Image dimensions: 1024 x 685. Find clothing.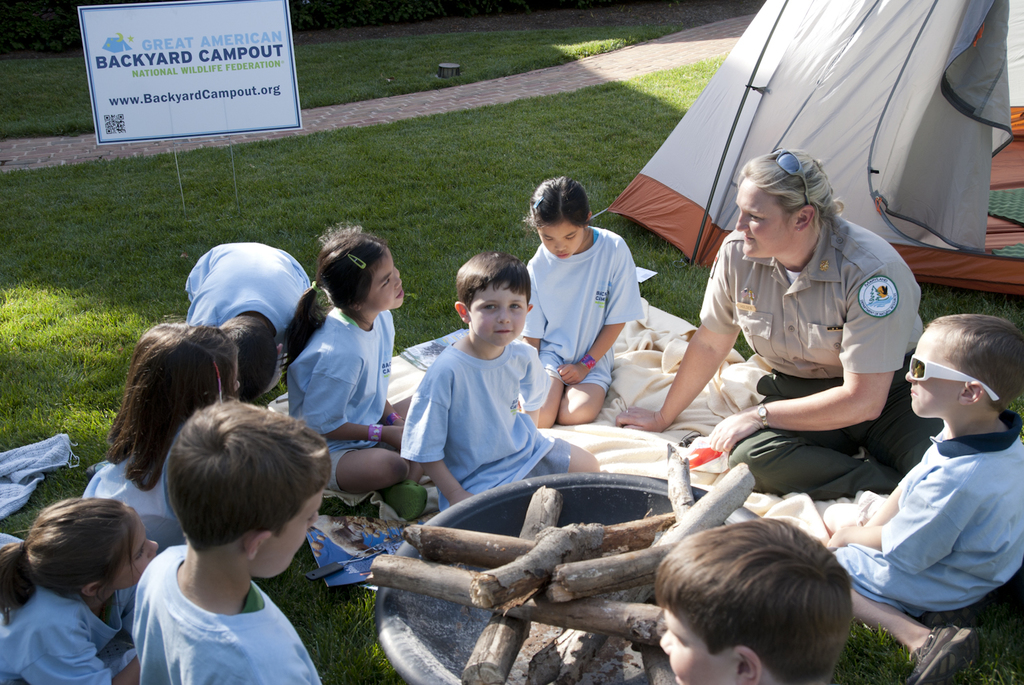
<box>515,224,639,405</box>.
